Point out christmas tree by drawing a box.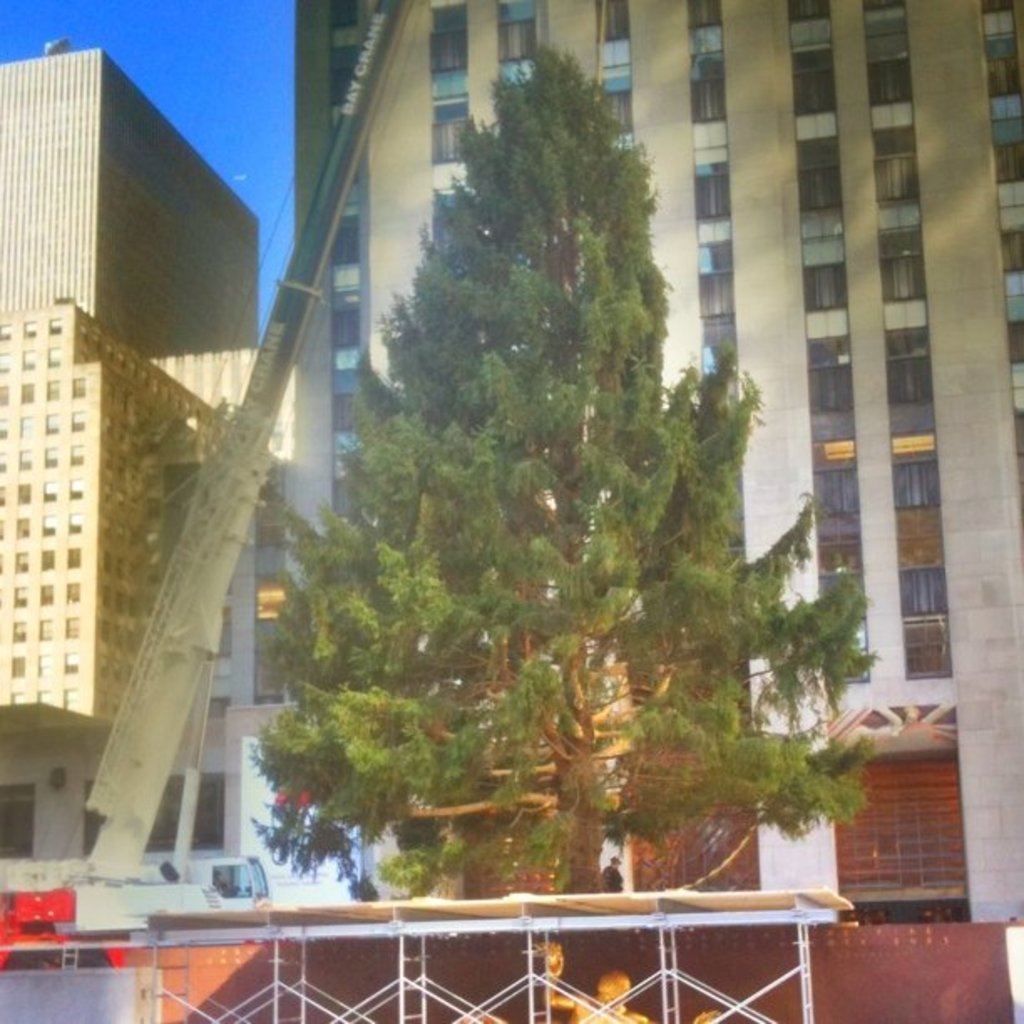
<region>228, 23, 895, 954</region>.
